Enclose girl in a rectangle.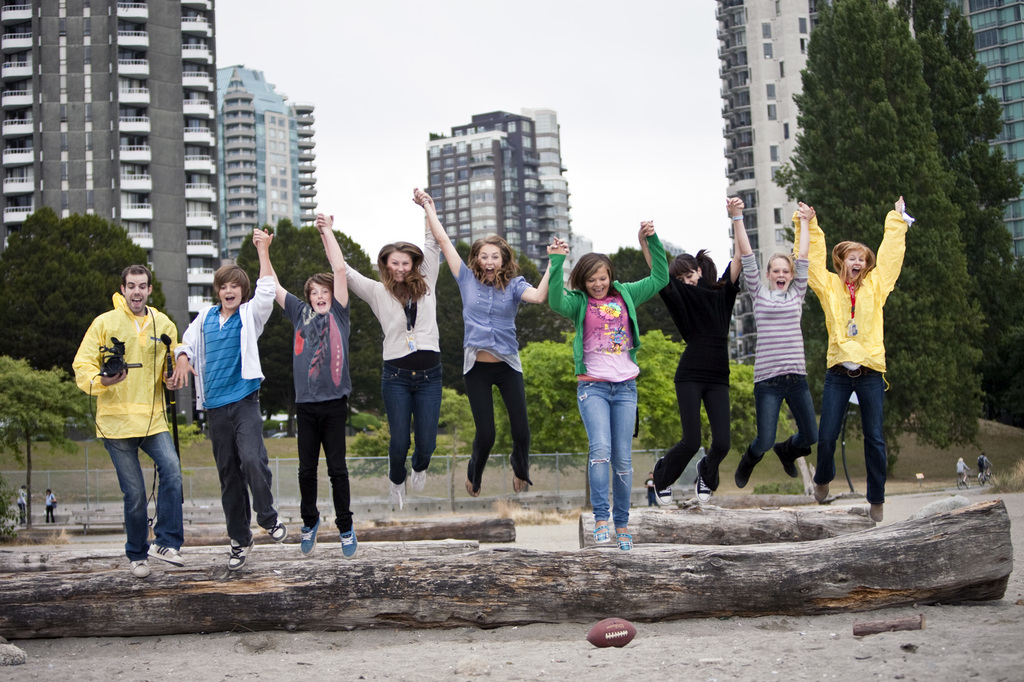
rect(550, 215, 670, 551).
